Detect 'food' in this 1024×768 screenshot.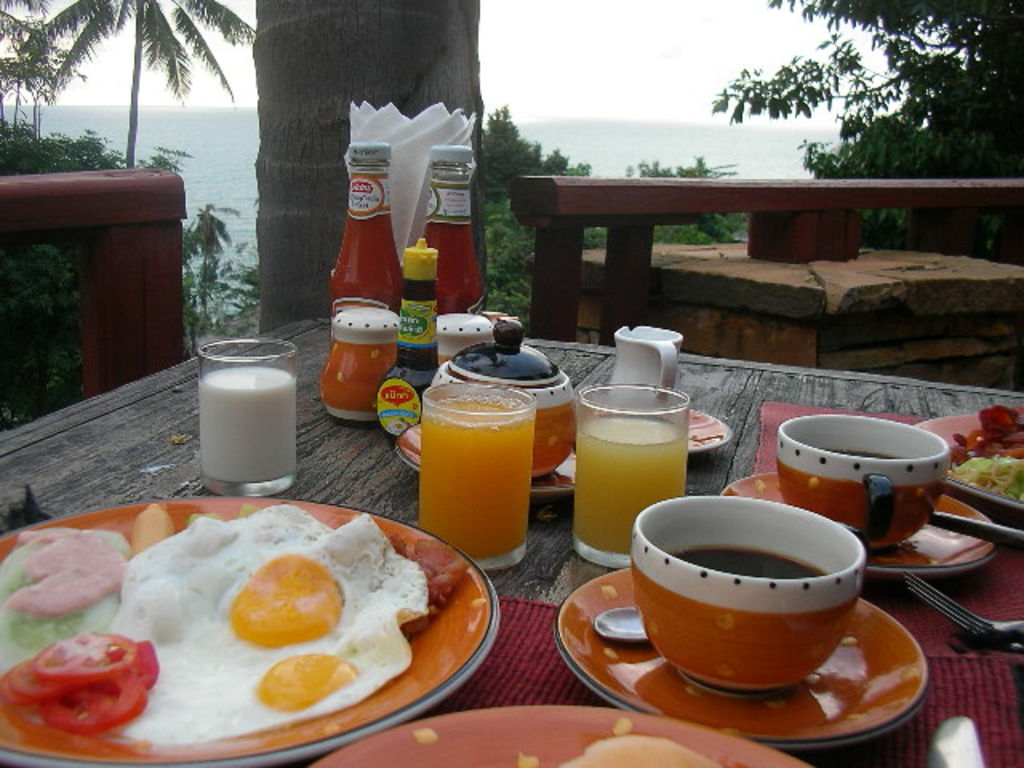
Detection: left=51, top=496, right=466, bottom=738.
